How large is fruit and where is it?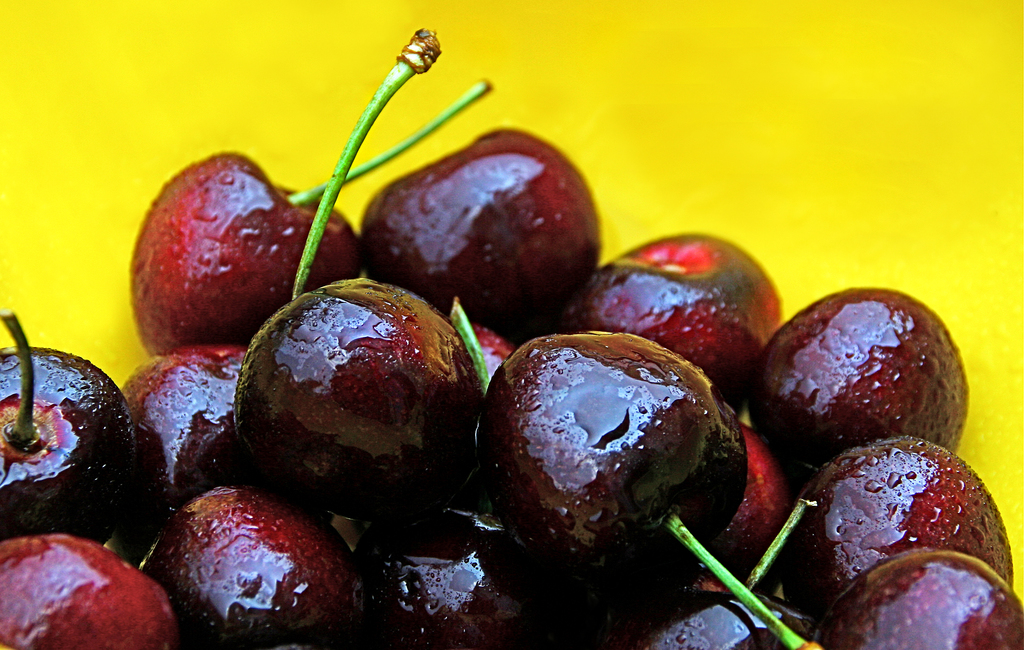
Bounding box: bbox=[136, 478, 355, 632].
